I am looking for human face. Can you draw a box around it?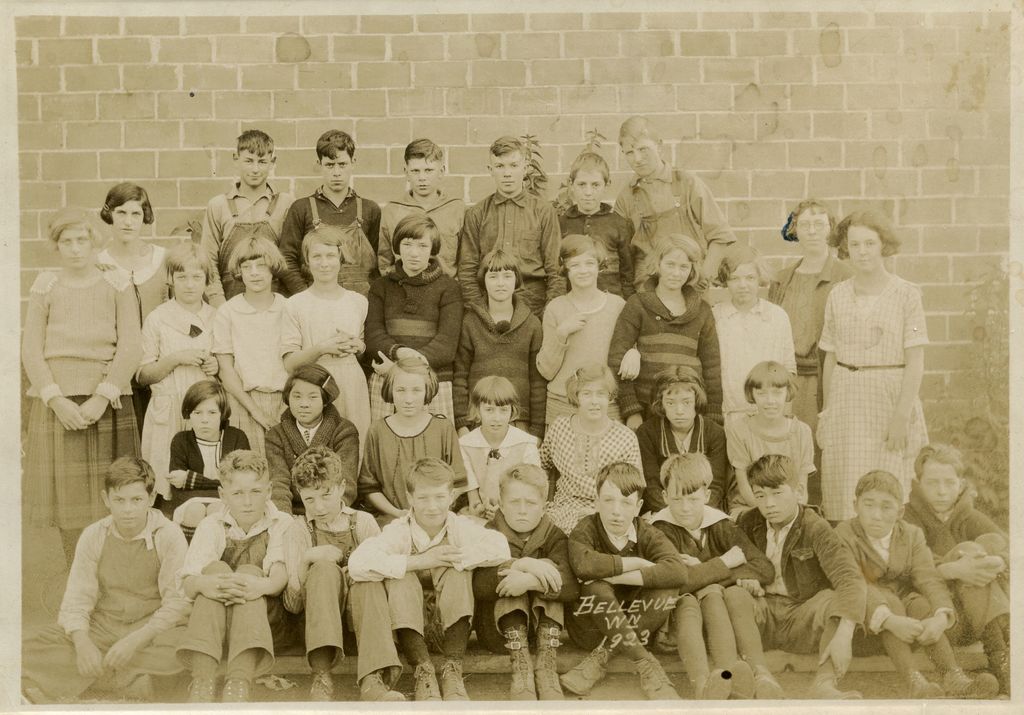
Sure, the bounding box is <region>106, 199, 145, 239</region>.
